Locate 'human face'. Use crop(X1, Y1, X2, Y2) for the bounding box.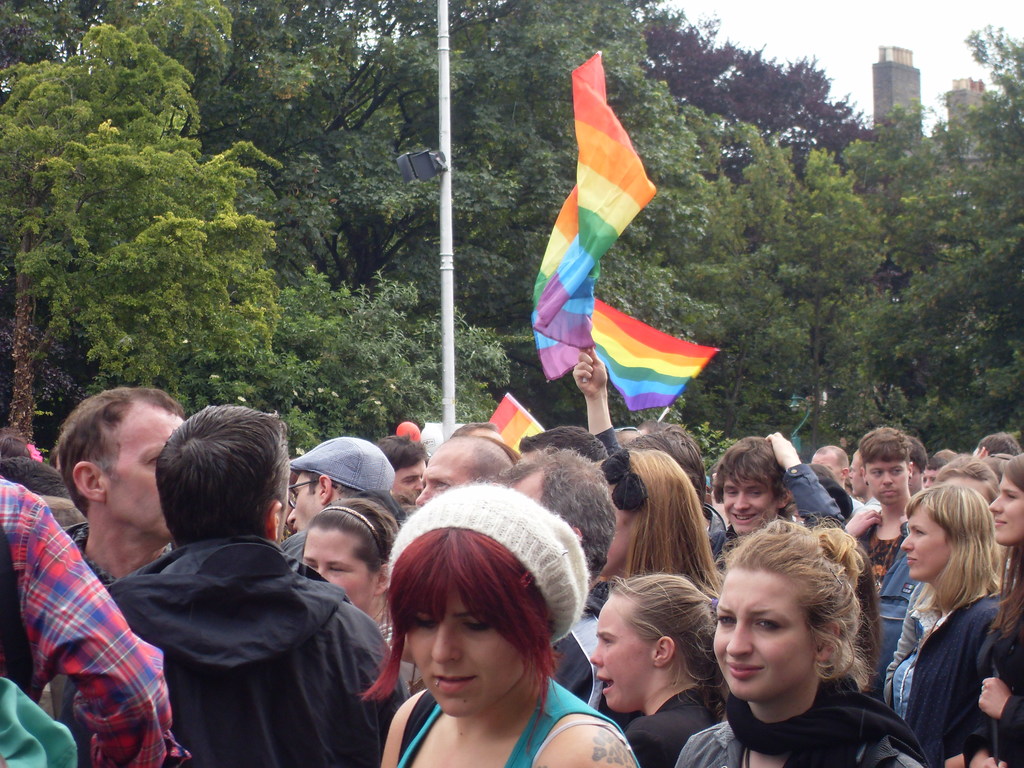
crop(990, 475, 1023, 541).
